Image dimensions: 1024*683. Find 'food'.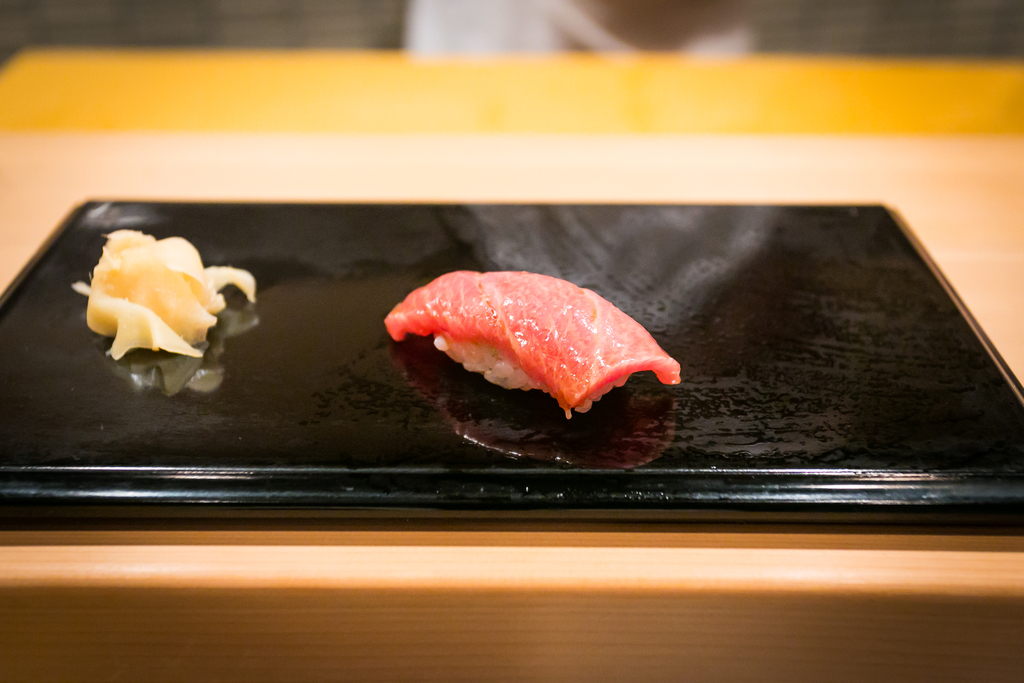
BBox(68, 226, 257, 357).
